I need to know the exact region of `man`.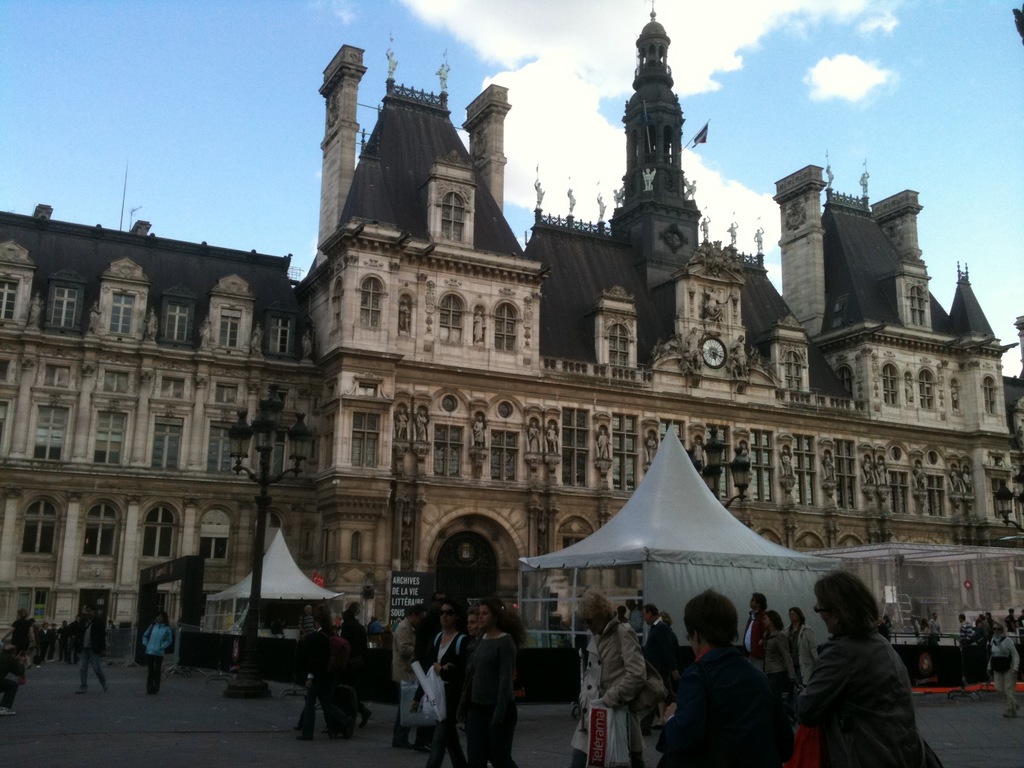
Region: l=370, t=615, r=383, b=637.
